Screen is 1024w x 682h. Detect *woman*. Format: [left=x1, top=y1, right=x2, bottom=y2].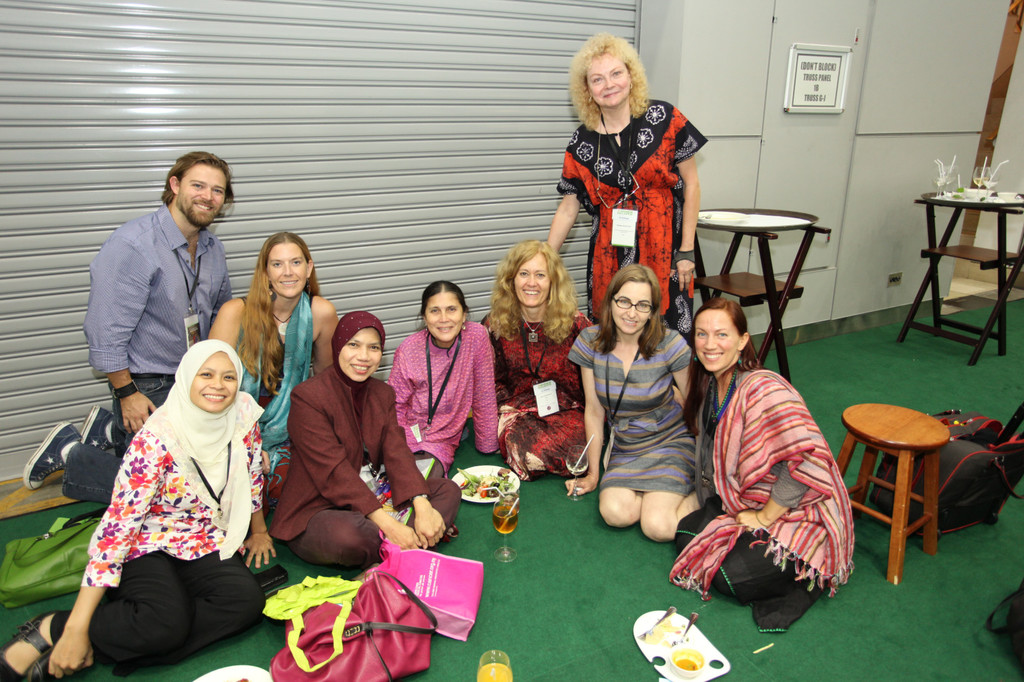
[left=477, top=239, right=600, bottom=488].
